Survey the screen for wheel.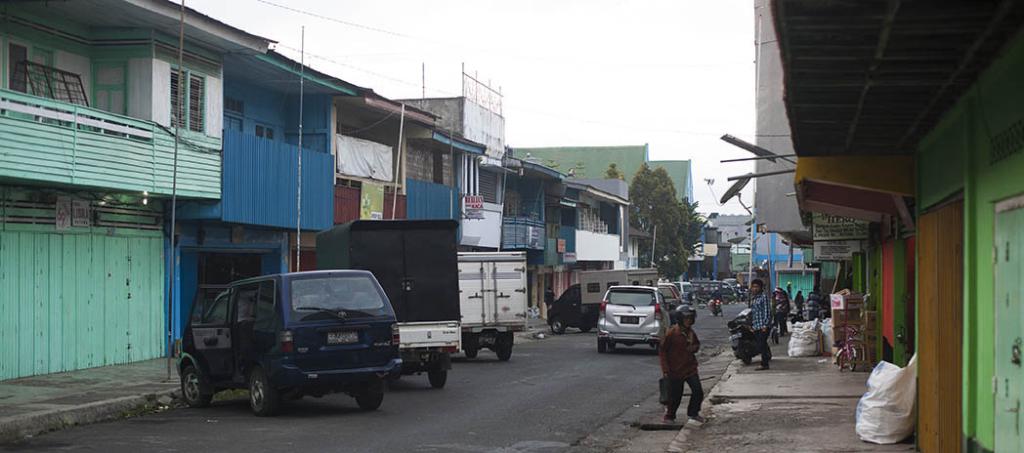
Survey found: region(247, 364, 280, 415).
